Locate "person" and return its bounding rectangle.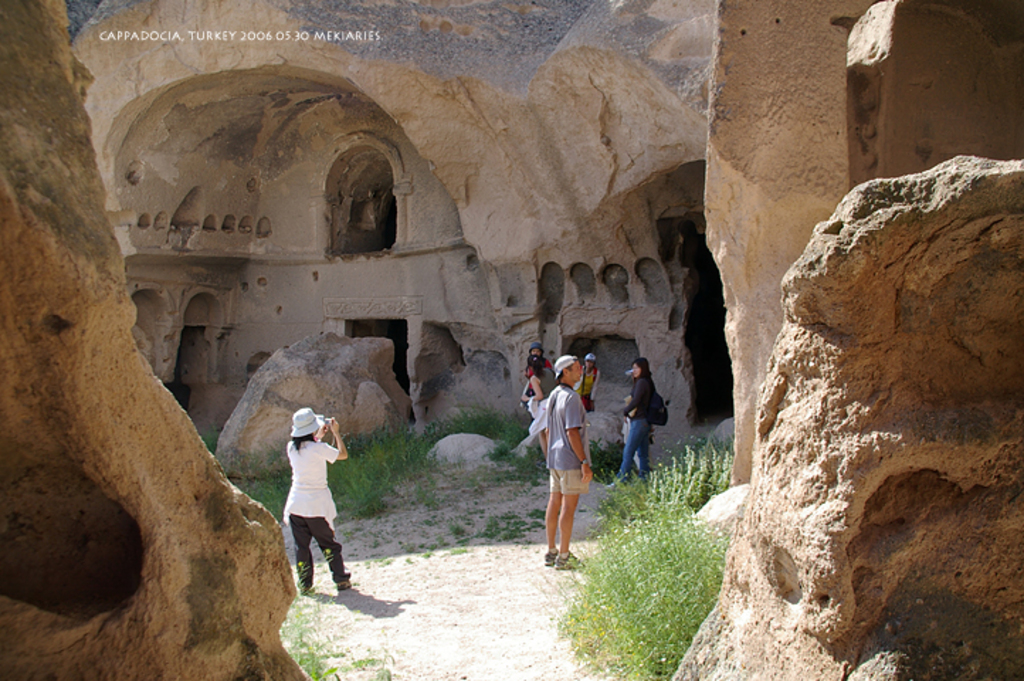
[281,404,349,594].
